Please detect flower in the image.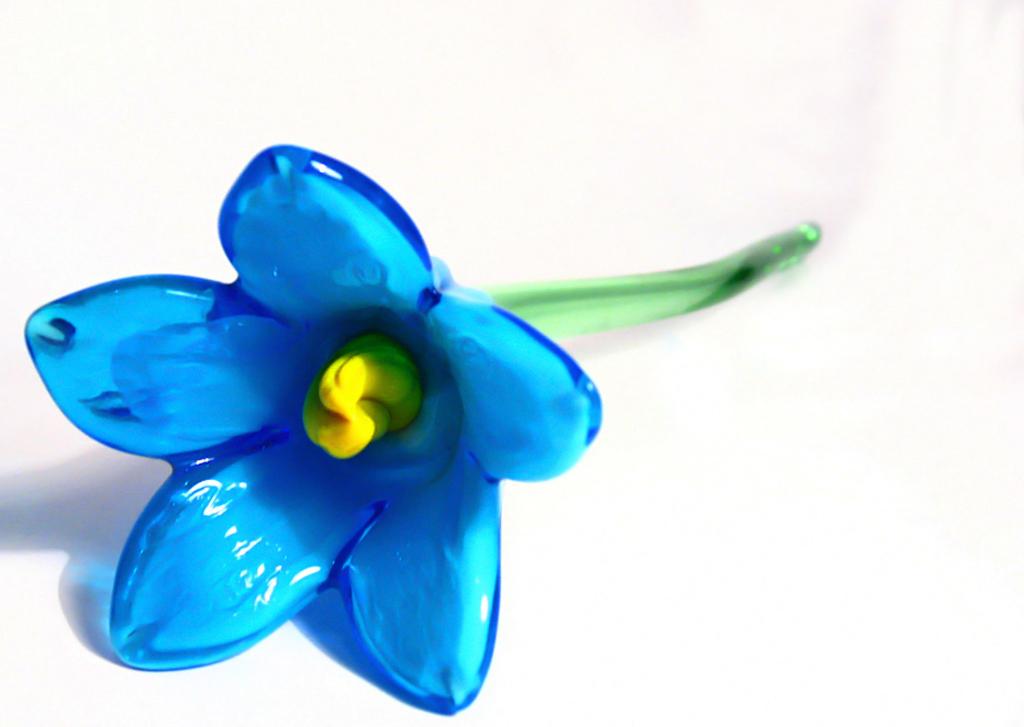
[42, 122, 773, 666].
